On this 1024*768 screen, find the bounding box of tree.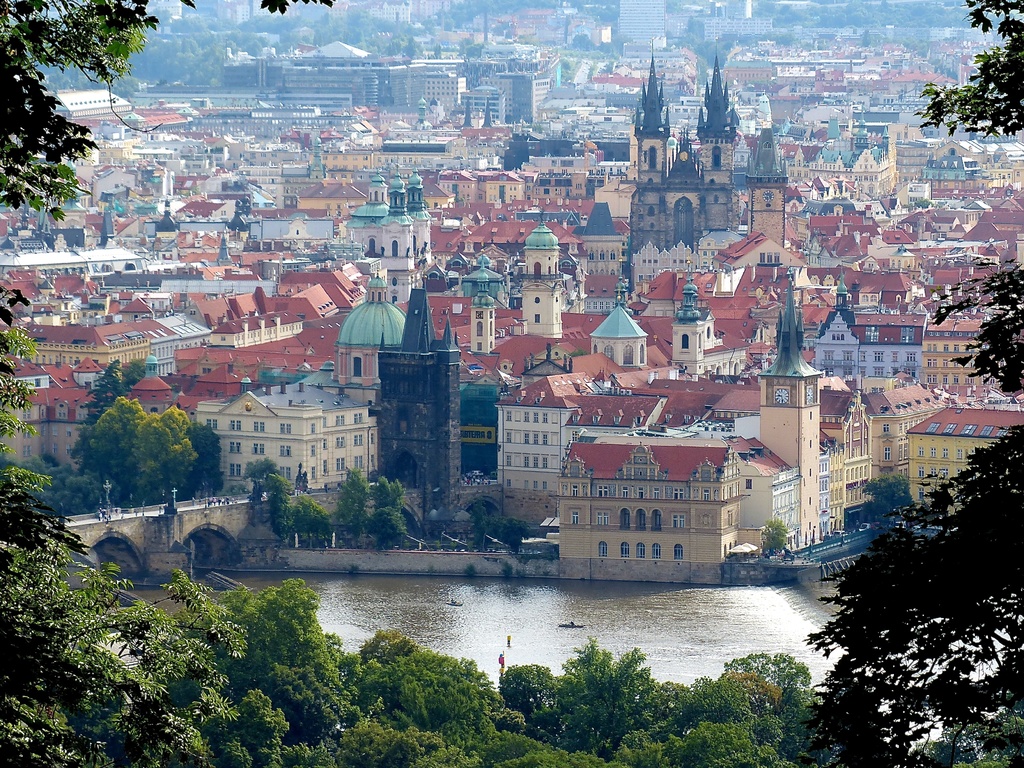
Bounding box: box=[506, 657, 560, 730].
